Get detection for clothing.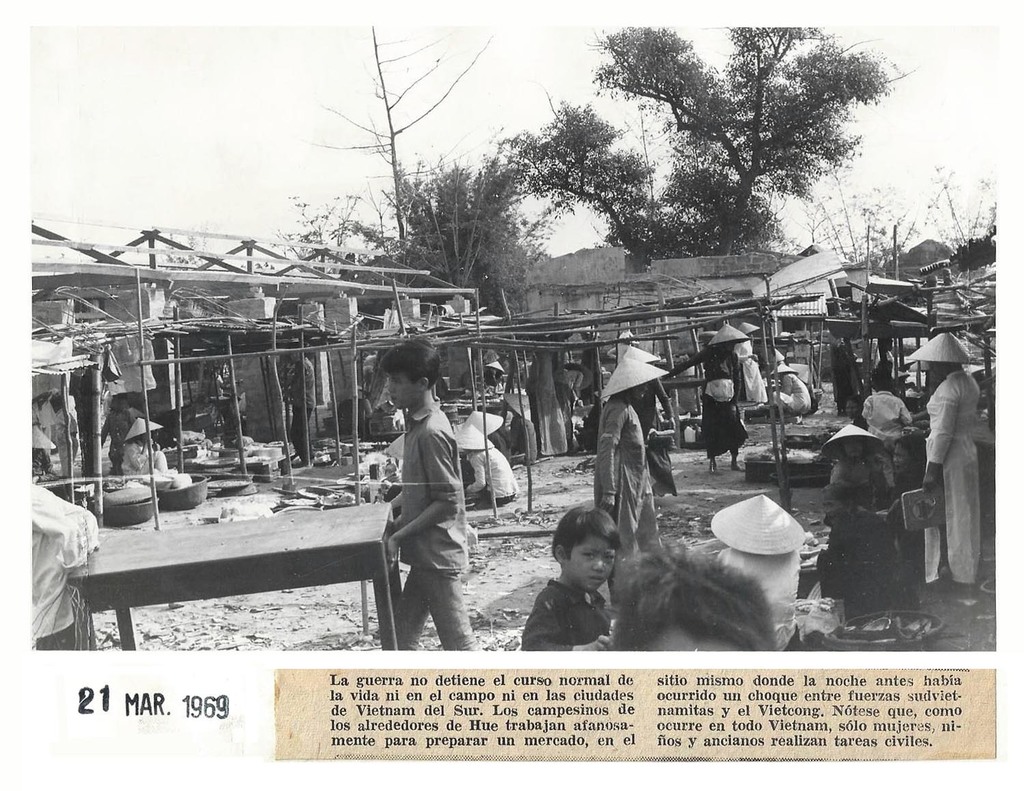
Detection: (523, 579, 613, 650).
